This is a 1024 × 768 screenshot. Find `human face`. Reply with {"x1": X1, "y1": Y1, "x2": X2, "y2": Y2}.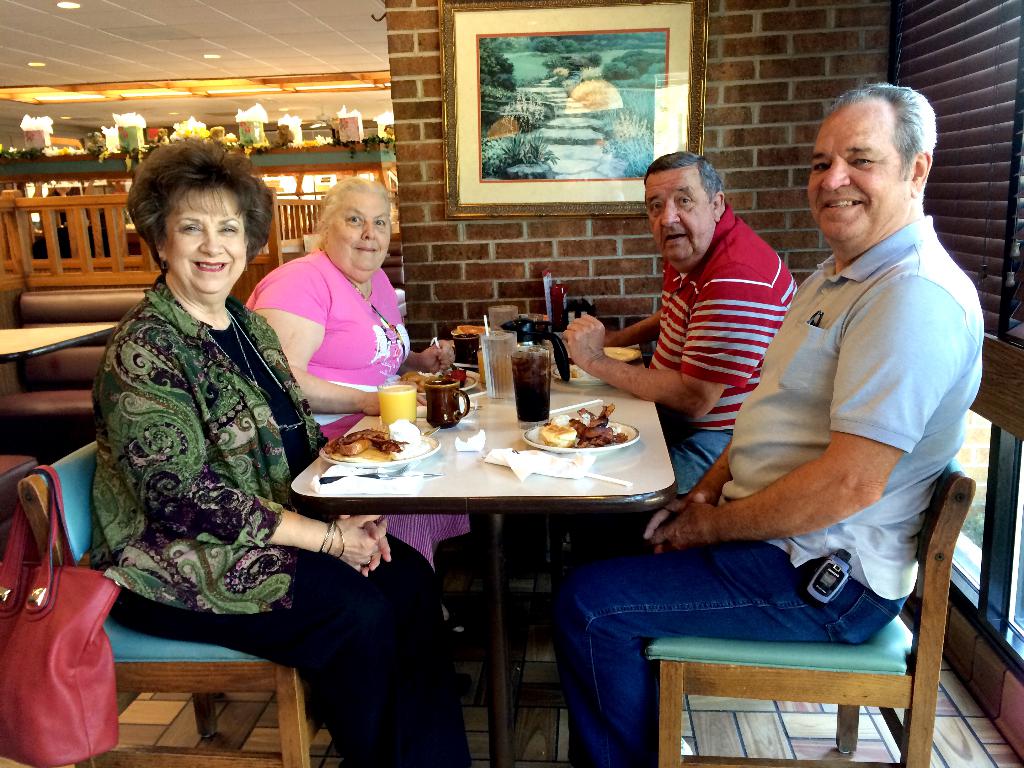
{"x1": 335, "y1": 192, "x2": 393, "y2": 275}.
